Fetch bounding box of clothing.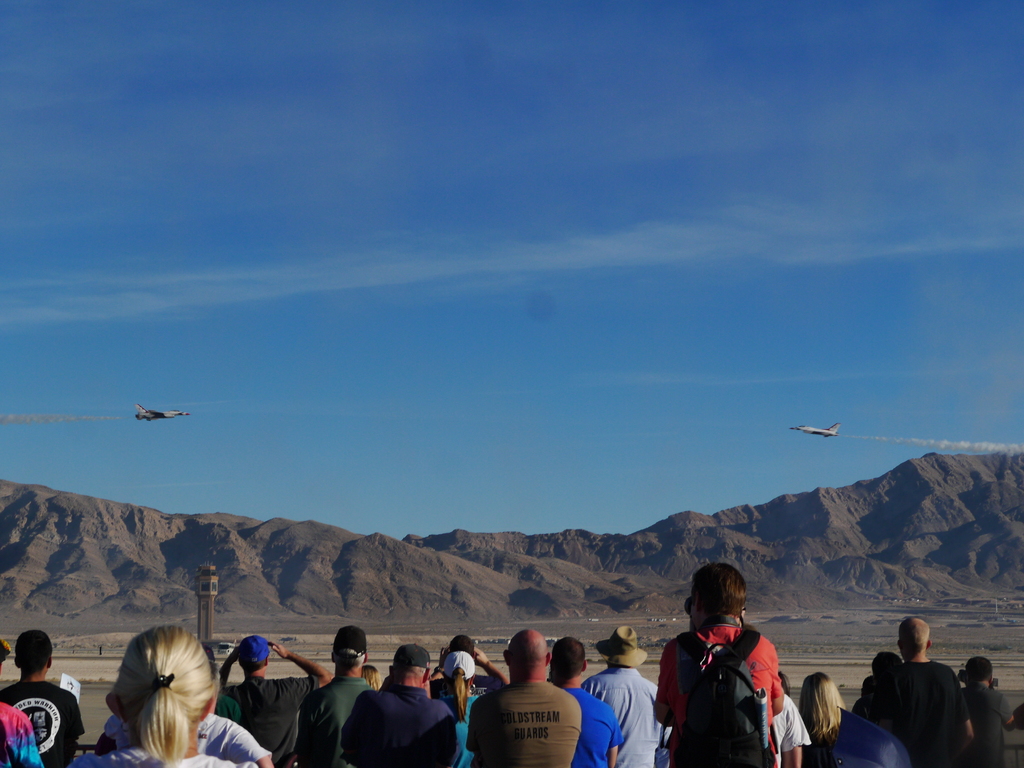
Bbox: box=[341, 676, 461, 767].
